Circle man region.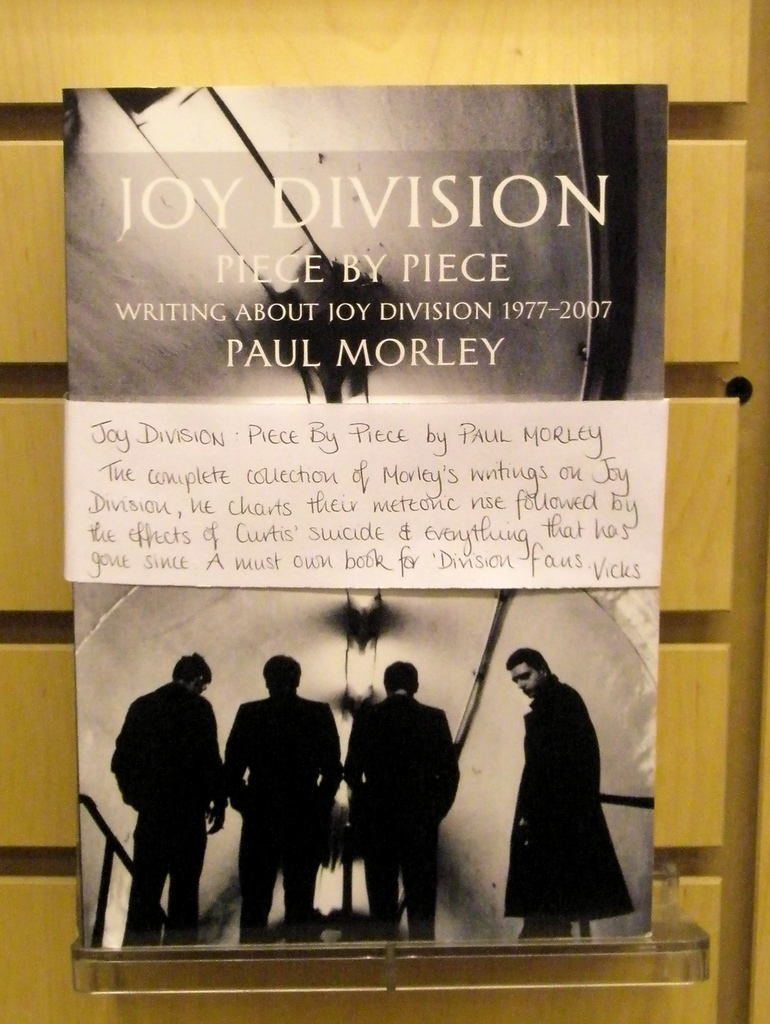
Region: <region>225, 652, 339, 938</region>.
